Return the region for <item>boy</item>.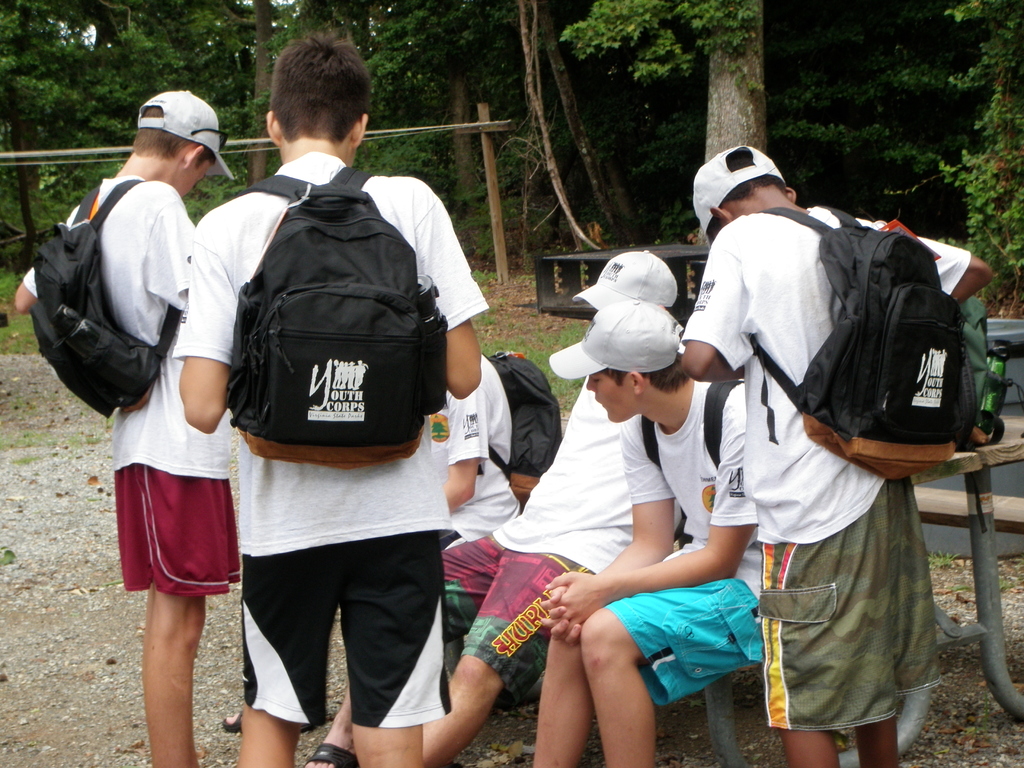
bbox=[220, 349, 520, 767].
